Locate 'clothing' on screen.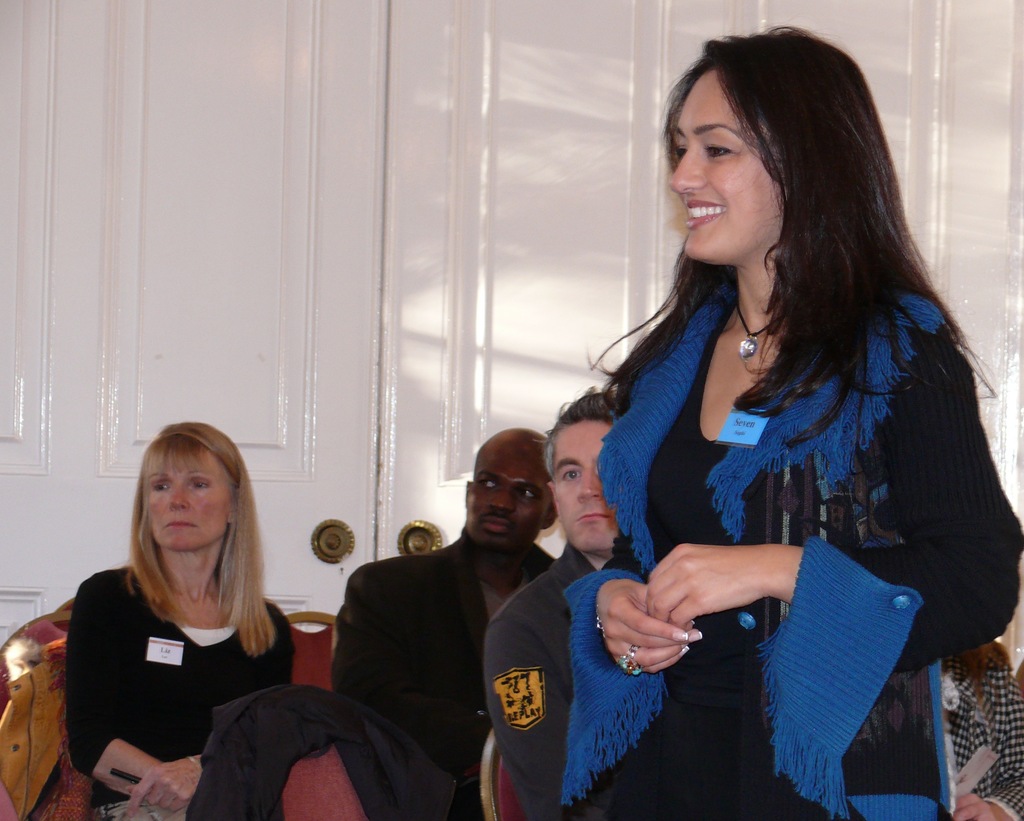
On screen at <box>67,562,298,820</box>.
